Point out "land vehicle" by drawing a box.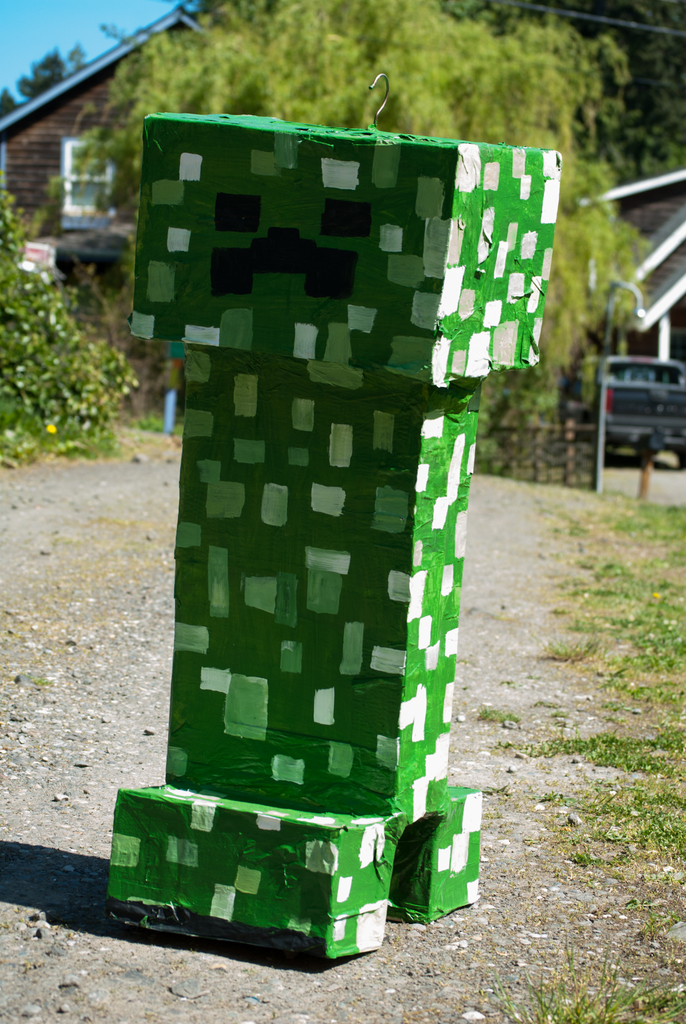
locate(575, 329, 685, 474).
